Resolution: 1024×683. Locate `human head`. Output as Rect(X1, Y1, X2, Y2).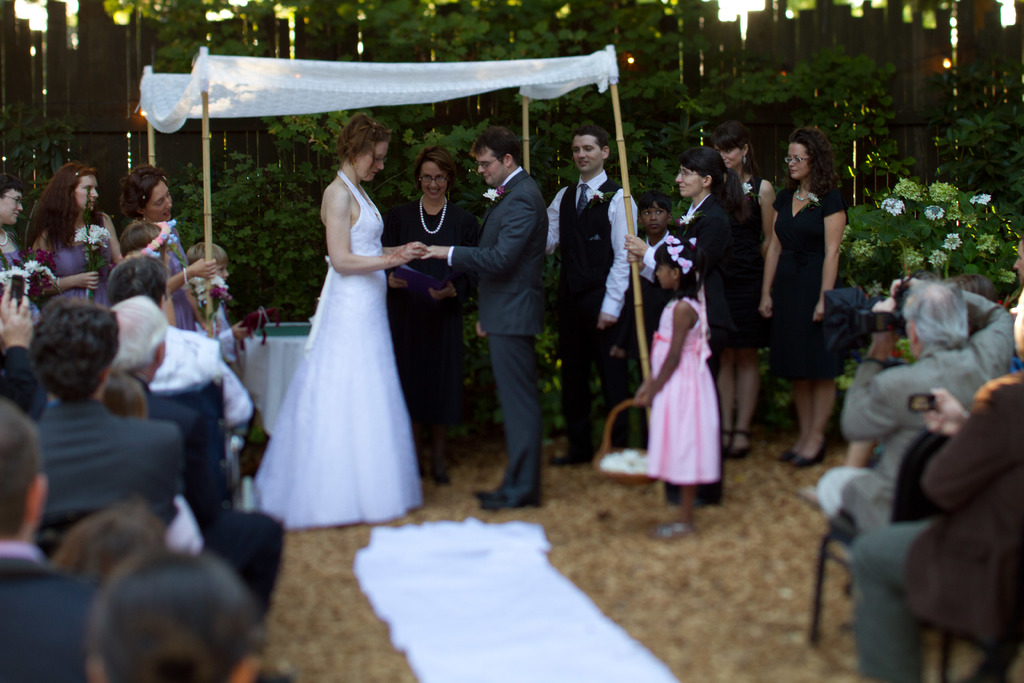
Rect(26, 290, 120, 403).
